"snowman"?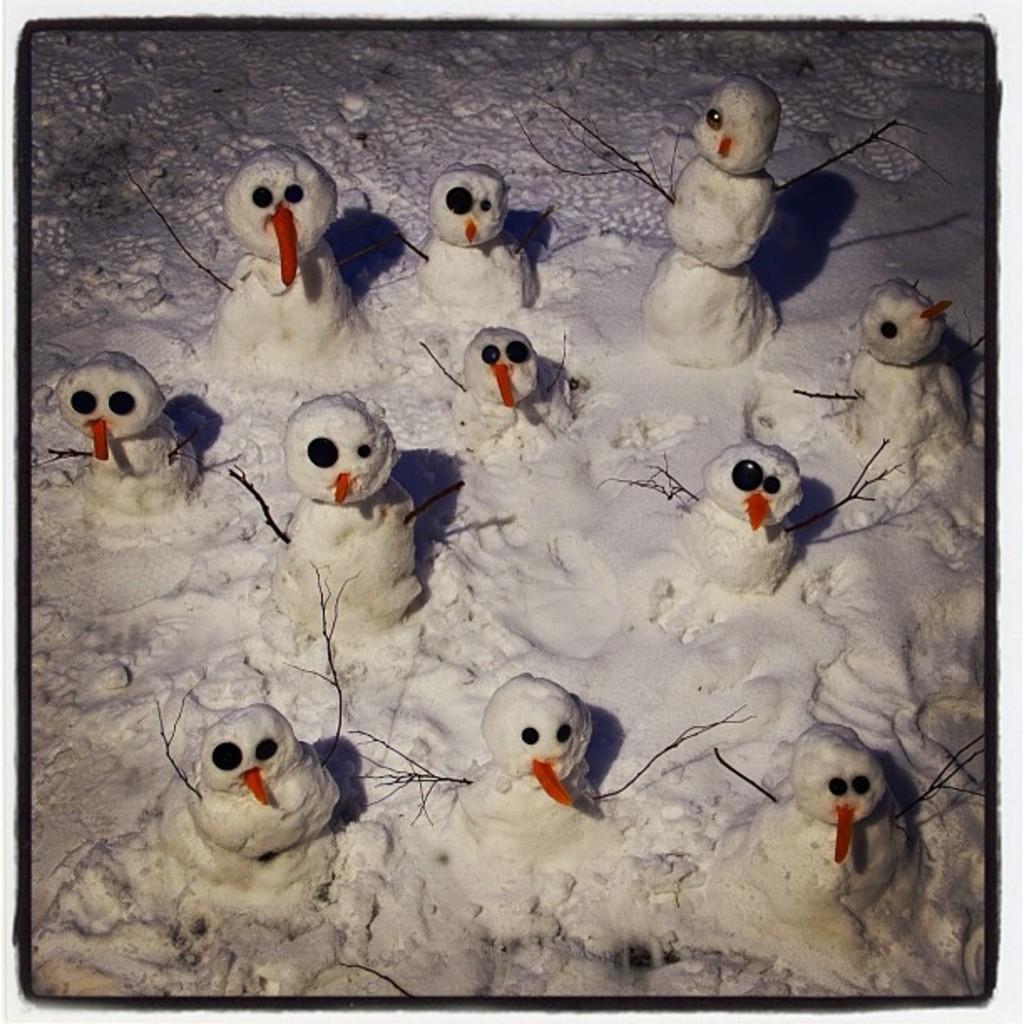
[136,125,388,397]
